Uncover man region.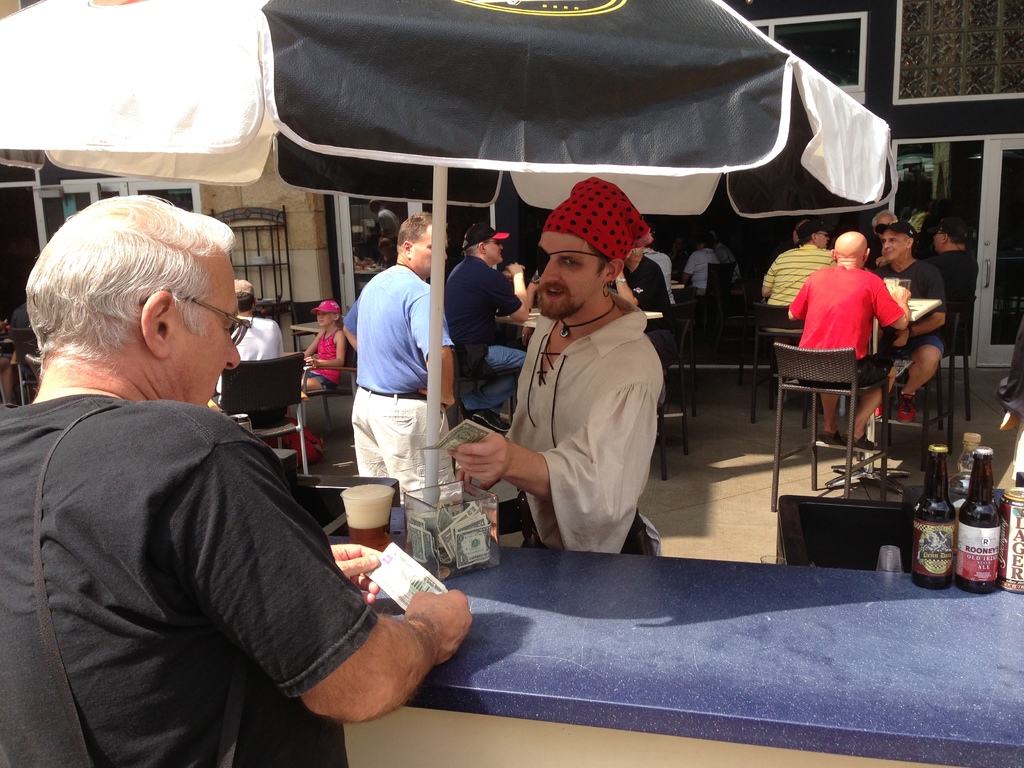
Uncovered: Rect(934, 220, 975, 317).
